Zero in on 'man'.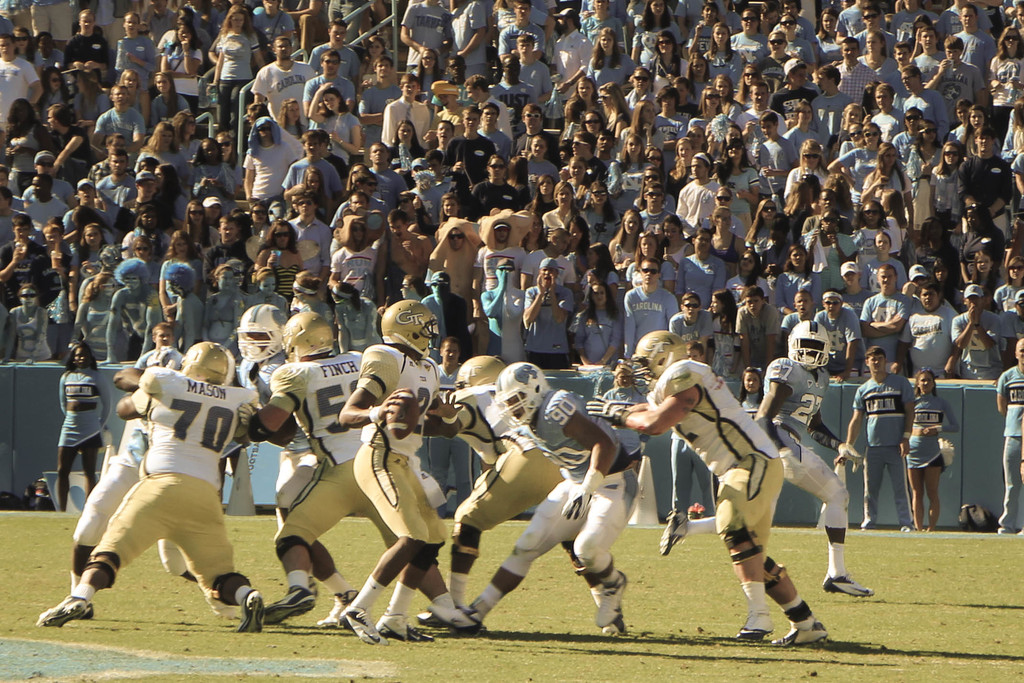
Zeroed in: detection(737, 85, 788, 158).
